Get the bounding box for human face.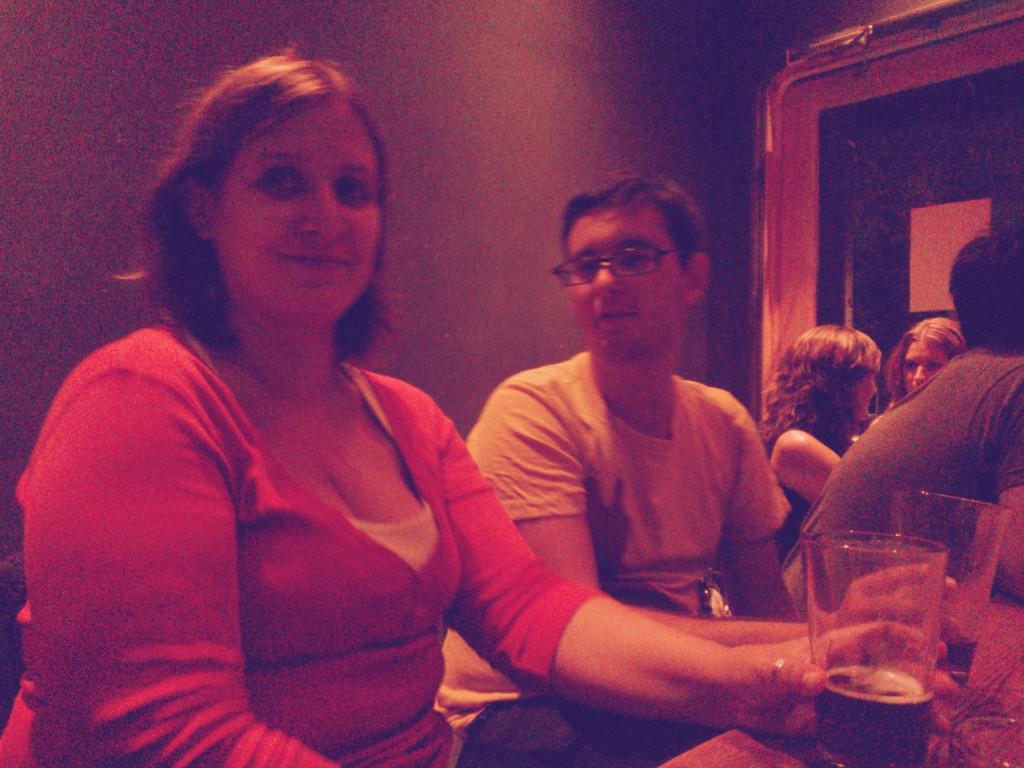
x1=569, y1=207, x2=684, y2=354.
